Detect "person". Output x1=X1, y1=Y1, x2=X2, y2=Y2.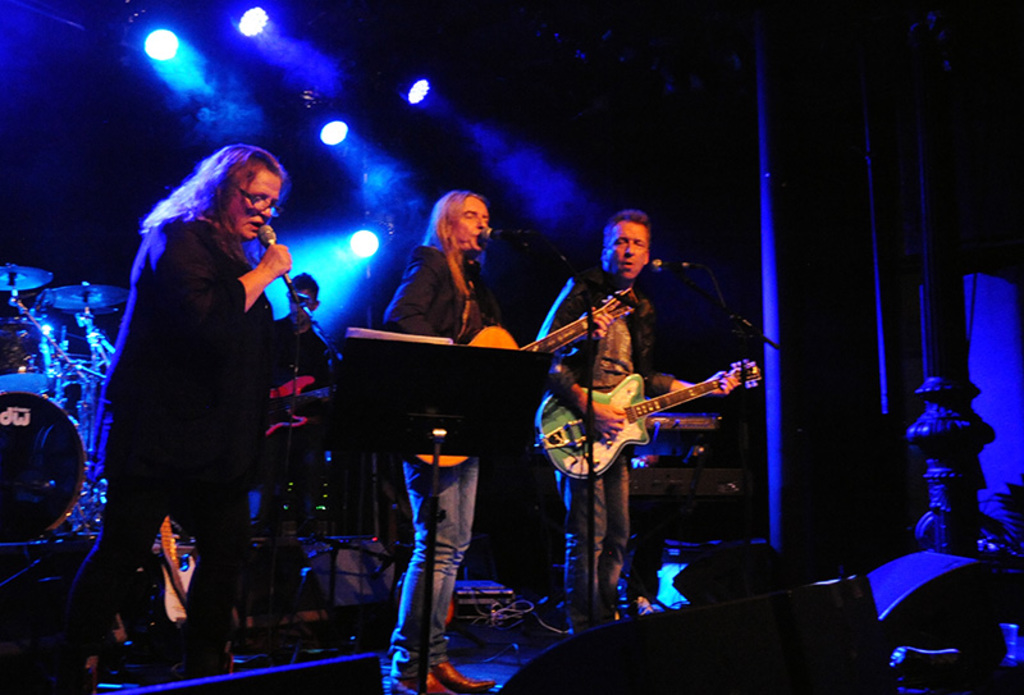
x1=105, y1=116, x2=308, y2=654.
